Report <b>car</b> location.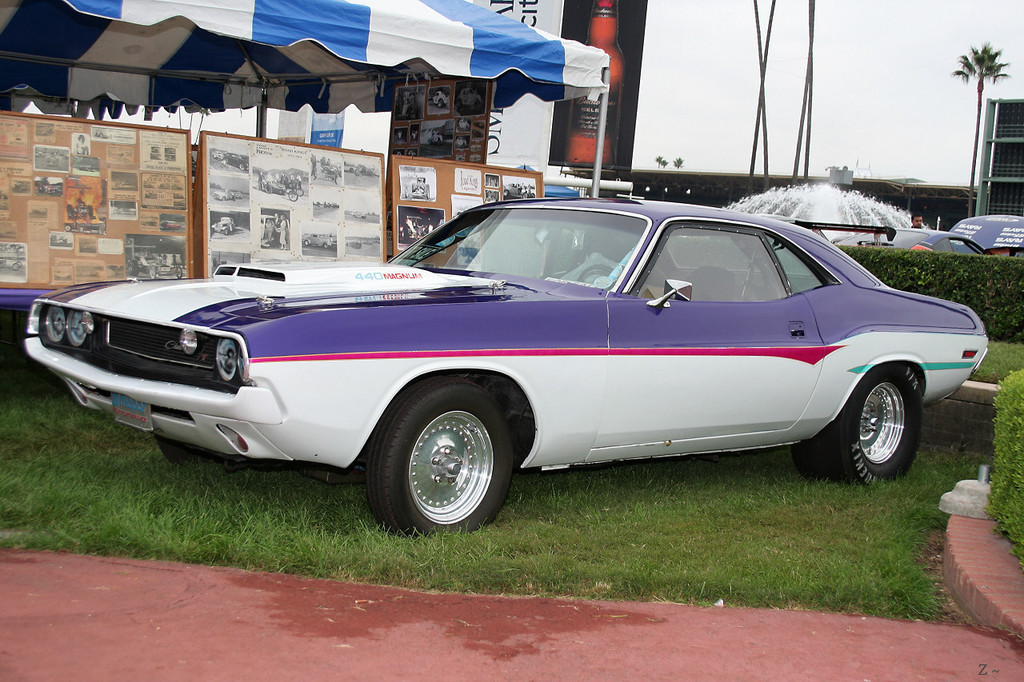
Report: box=[116, 180, 134, 186].
